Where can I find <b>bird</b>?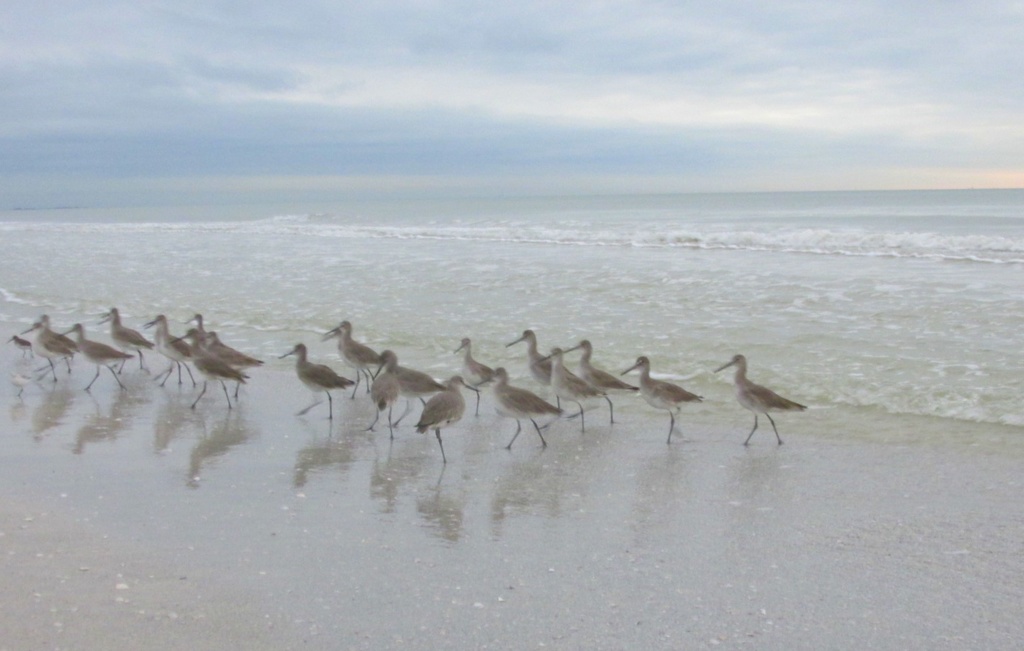
You can find it at {"x1": 78, "y1": 315, "x2": 135, "y2": 405}.
